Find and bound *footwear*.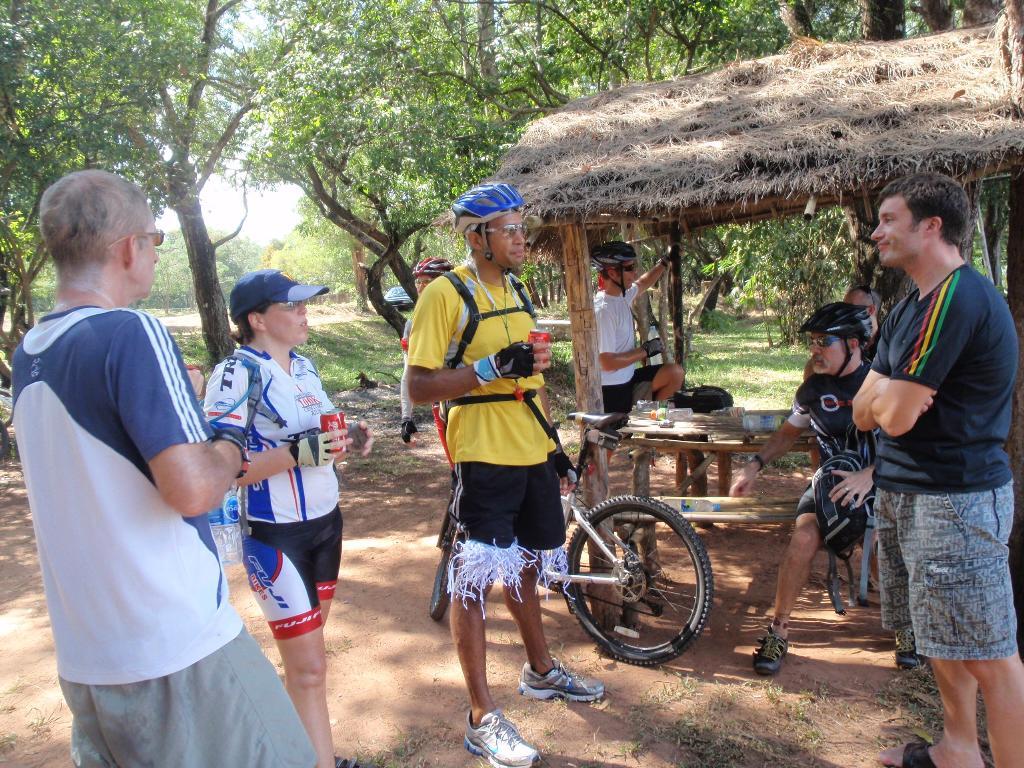
Bound: <box>510,664,607,700</box>.
